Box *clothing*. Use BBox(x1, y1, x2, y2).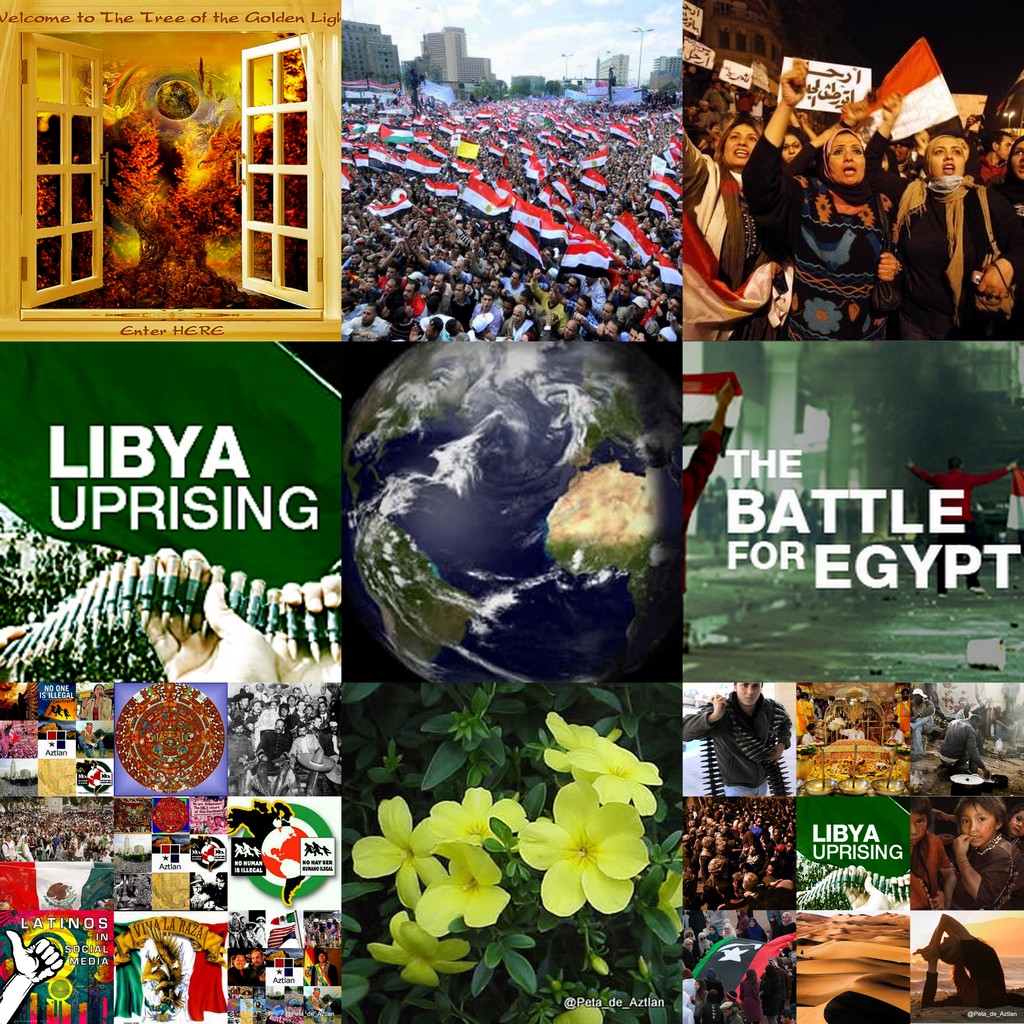
BBox(797, 693, 820, 723).
